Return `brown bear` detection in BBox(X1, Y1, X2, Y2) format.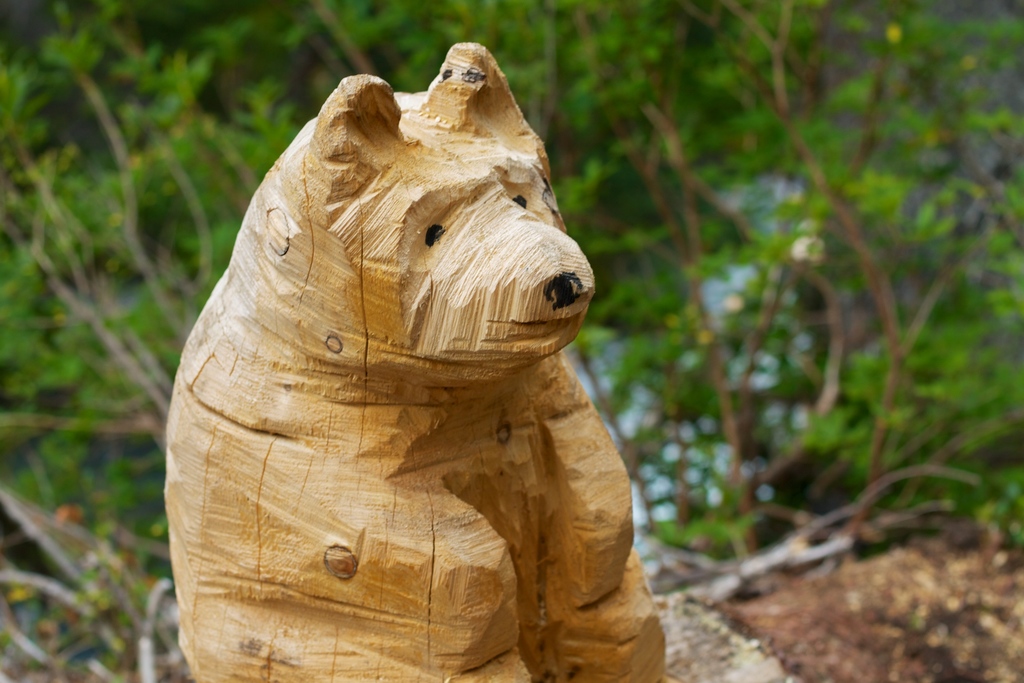
BBox(163, 42, 665, 682).
